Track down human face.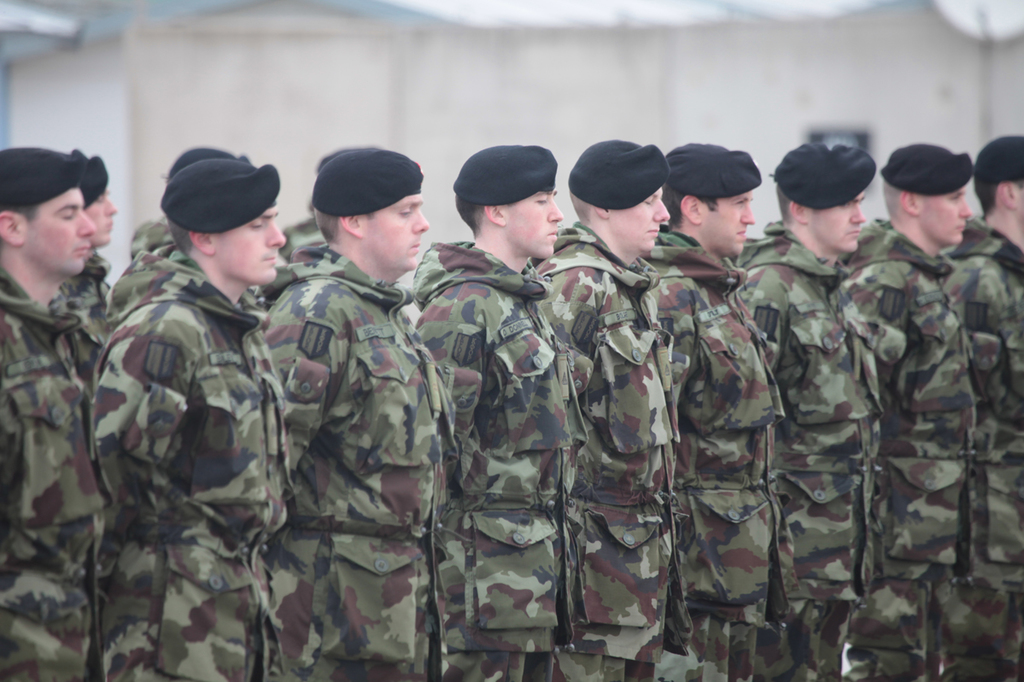
Tracked to [left=363, top=193, right=428, bottom=271].
